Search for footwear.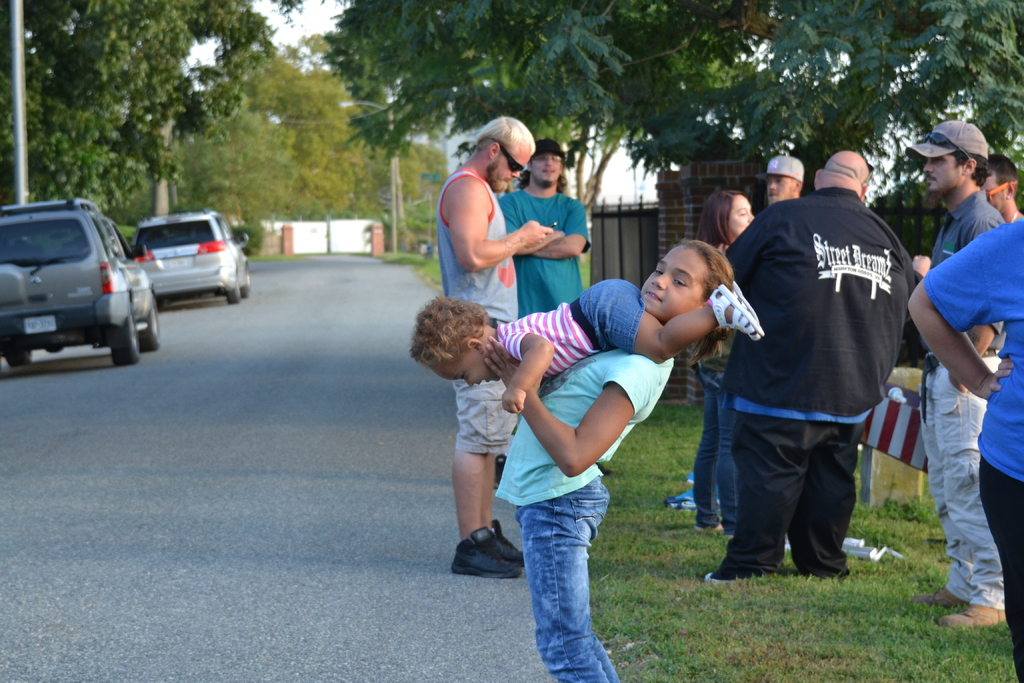
Found at [left=493, top=454, right=505, bottom=488].
